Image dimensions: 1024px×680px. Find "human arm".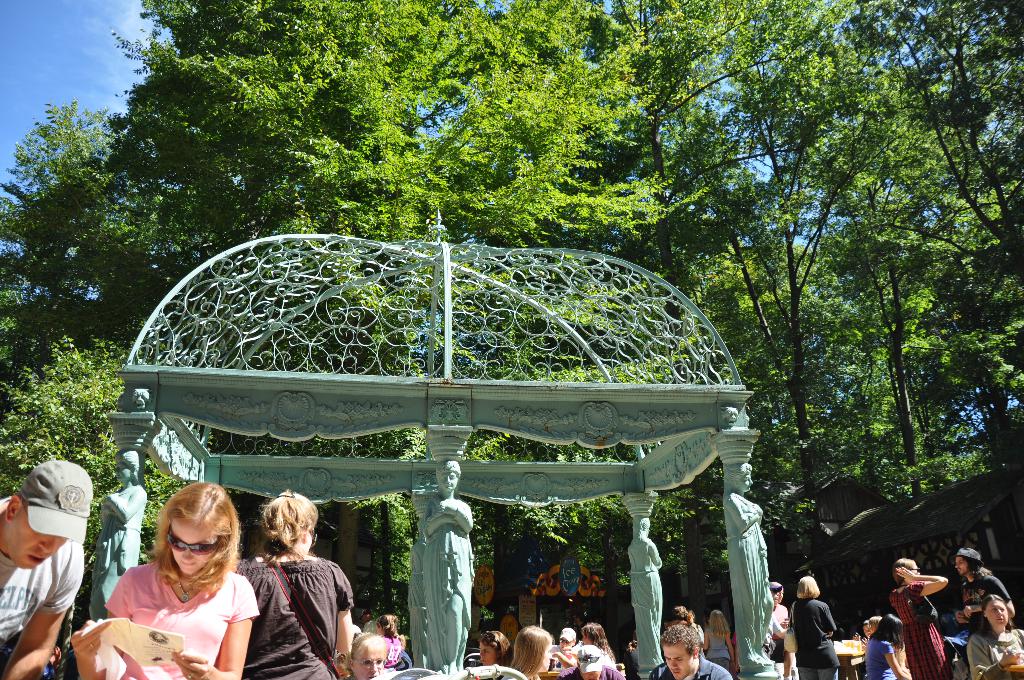
(x1=701, y1=629, x2=712, y2=654).
